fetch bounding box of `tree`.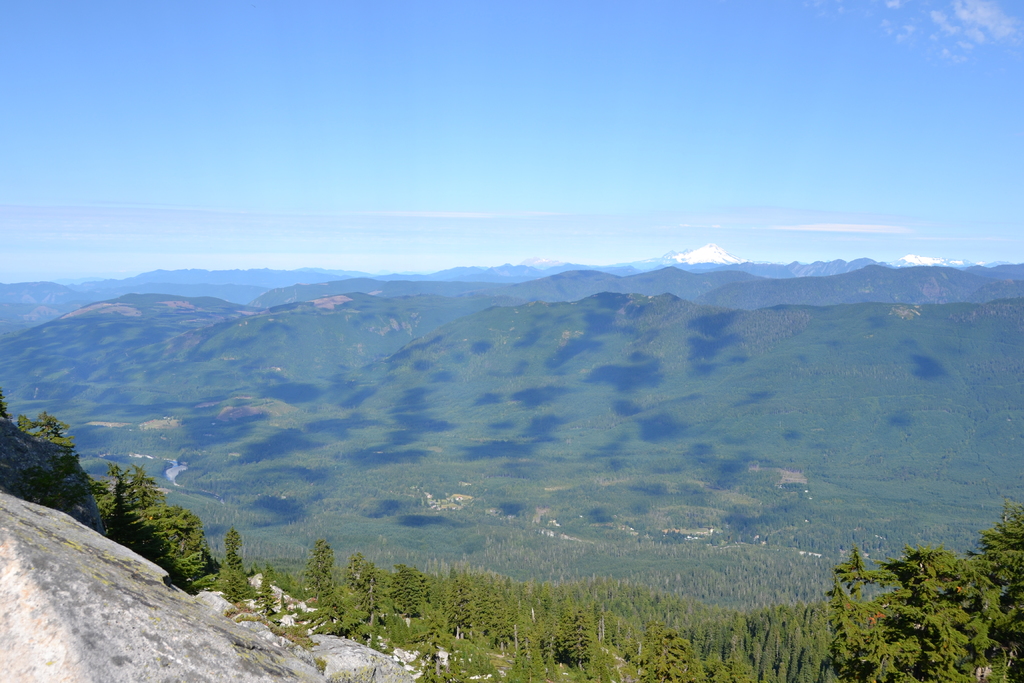
Bbox: BBox(344, 550, 380, 591).
